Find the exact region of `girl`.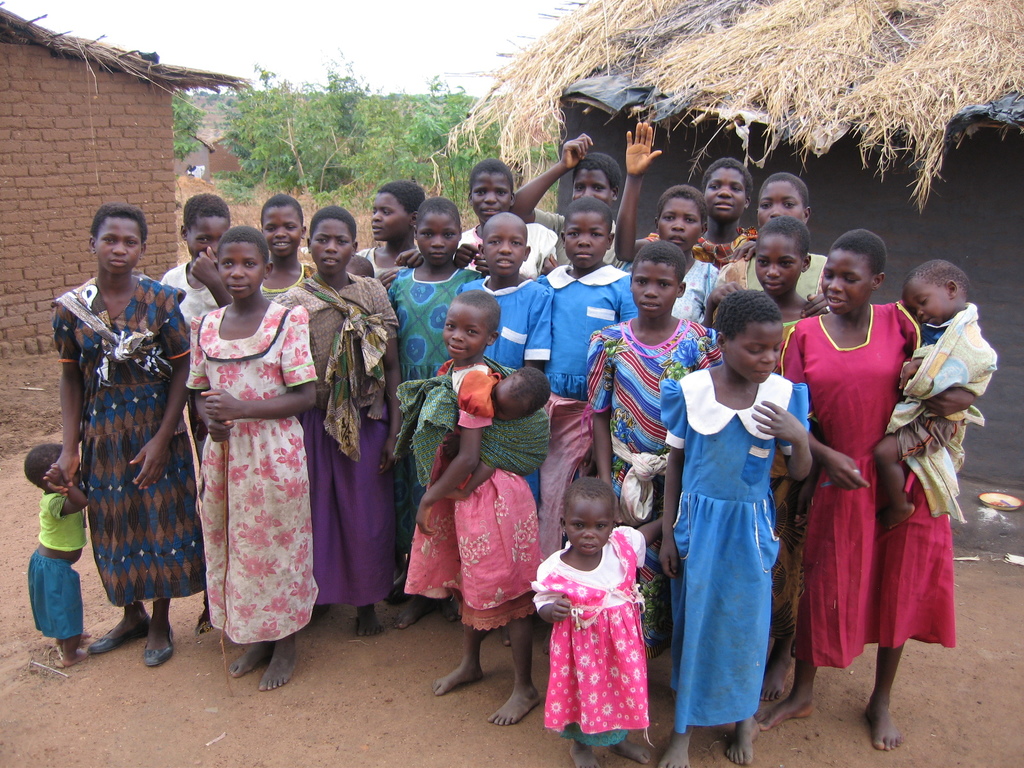
Exact region: 613 122 760 280.
